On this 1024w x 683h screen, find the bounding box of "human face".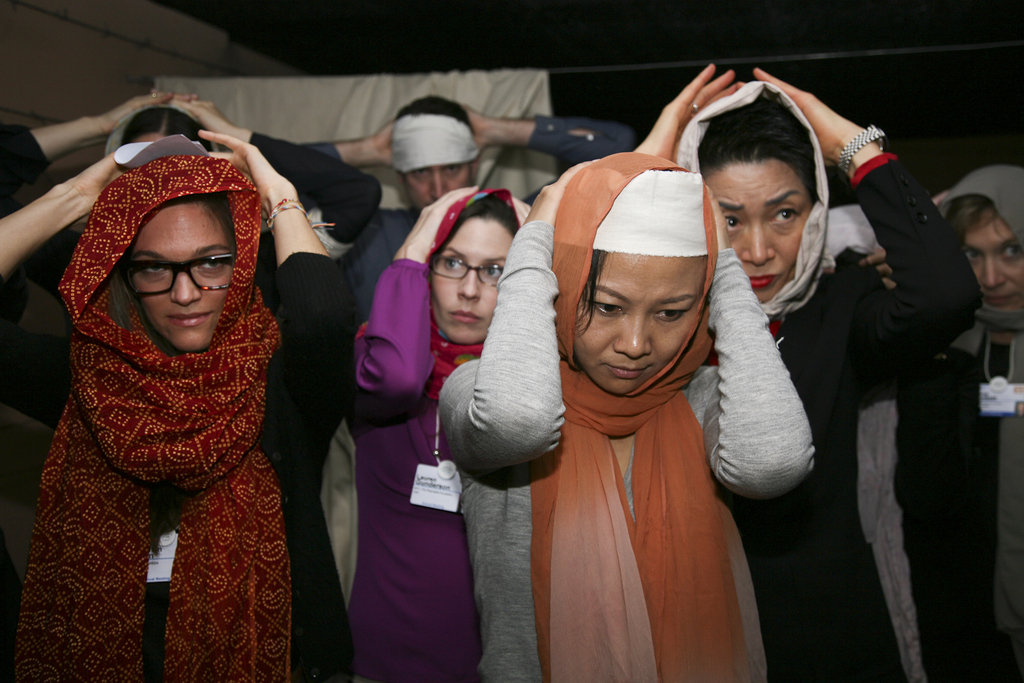
Bounding box: <region>707, 157, 806, 301</region>.
